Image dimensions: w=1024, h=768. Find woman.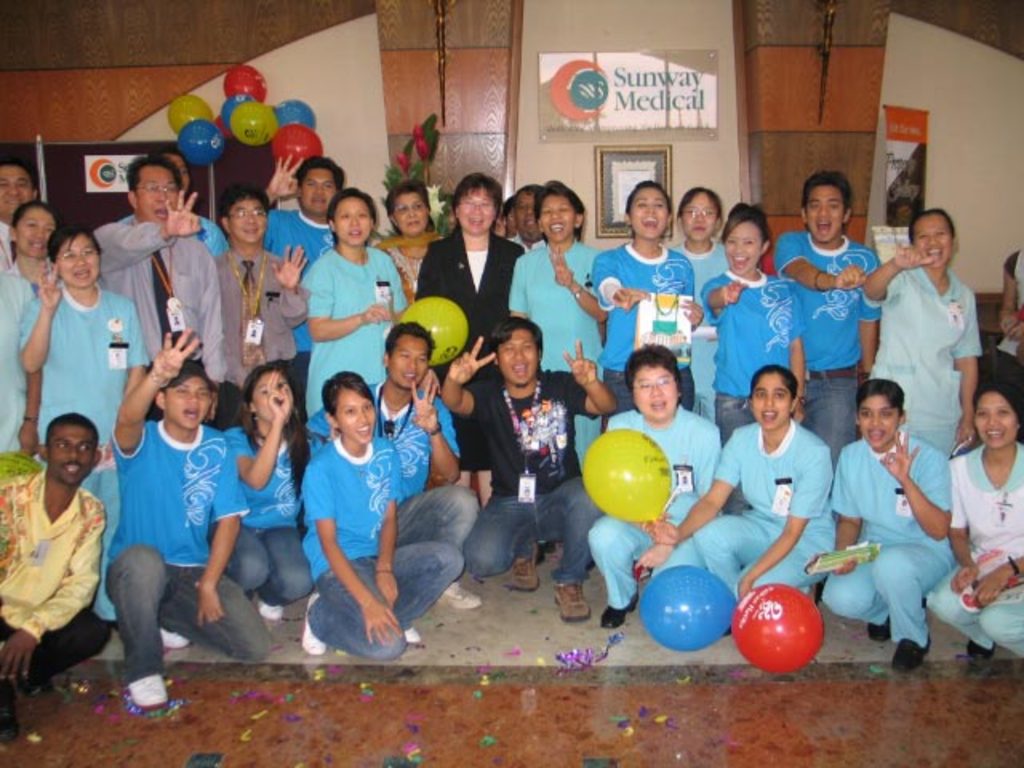
<region>507, 179, 606, 566</region>.
